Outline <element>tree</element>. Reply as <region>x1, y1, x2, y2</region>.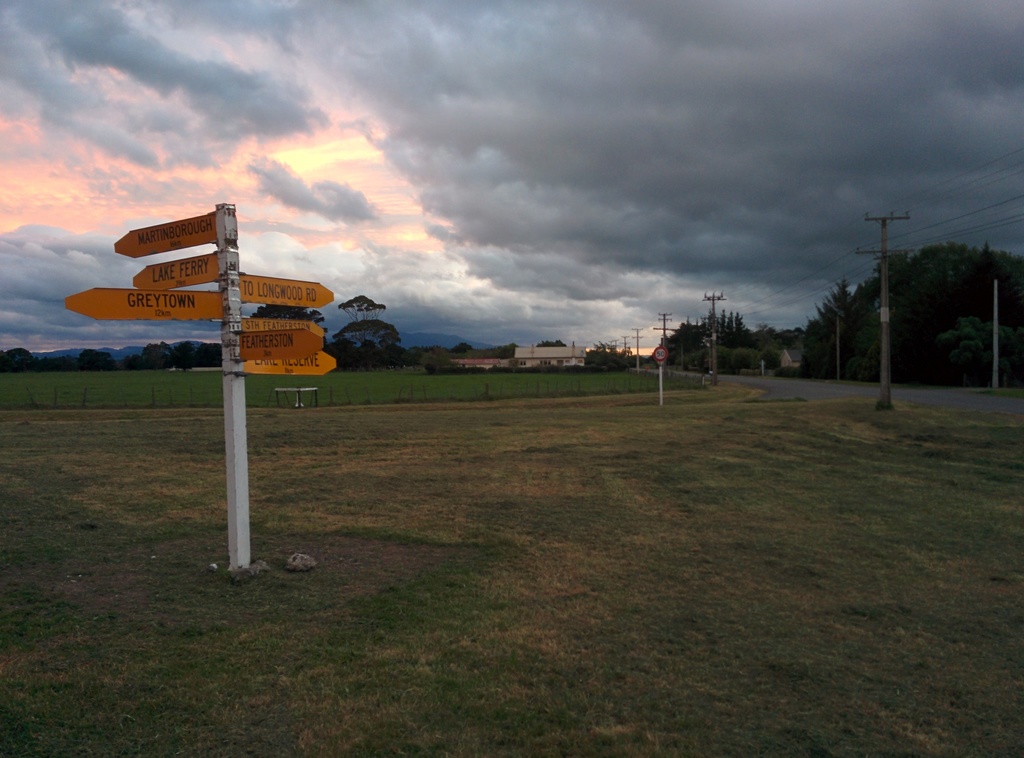
<region>82, 348, 115, 368</region>.
